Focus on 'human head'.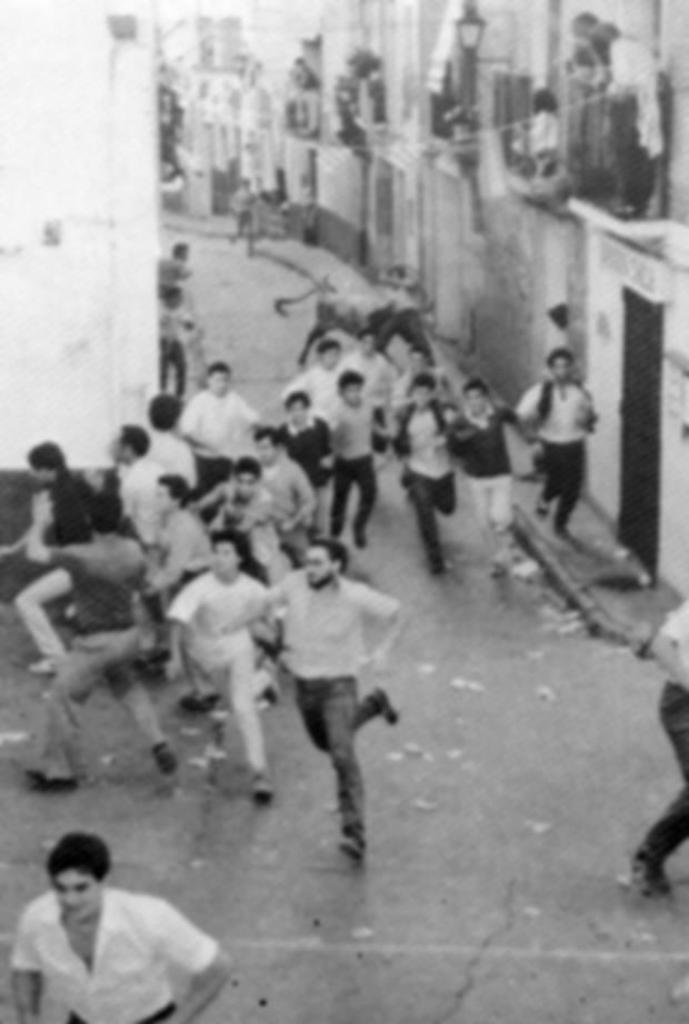
Focused at [x1=457, y1=377, x2=489, y2=414].
